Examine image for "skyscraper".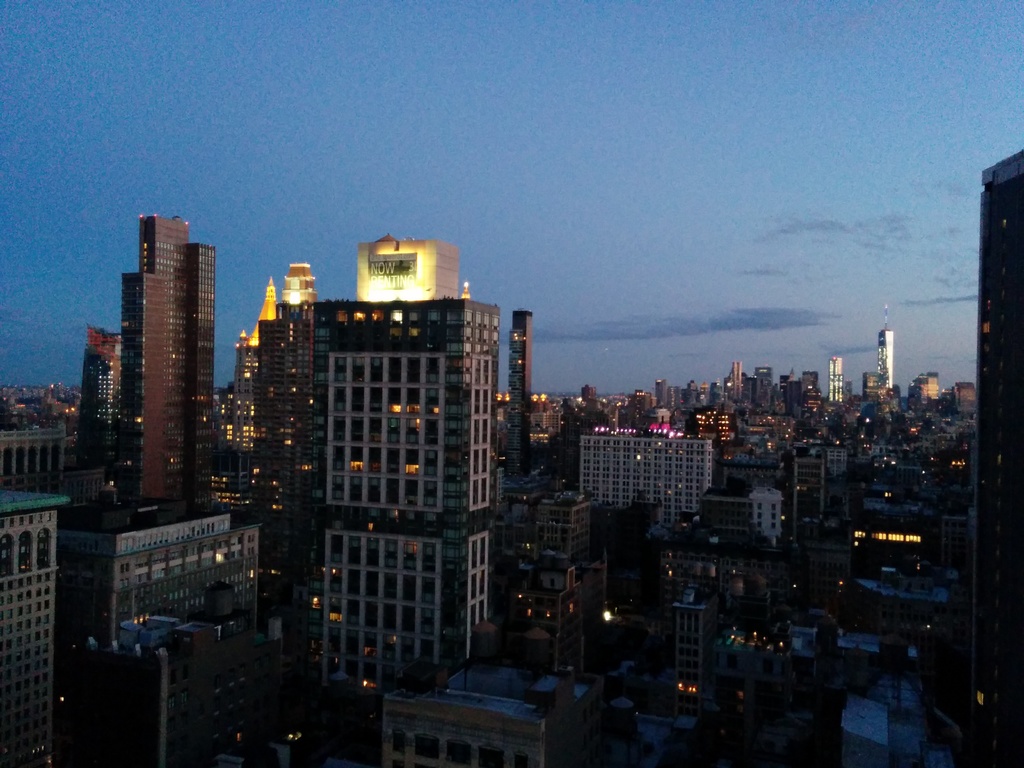
Examination result: <box>826,349,847,402</box>.
